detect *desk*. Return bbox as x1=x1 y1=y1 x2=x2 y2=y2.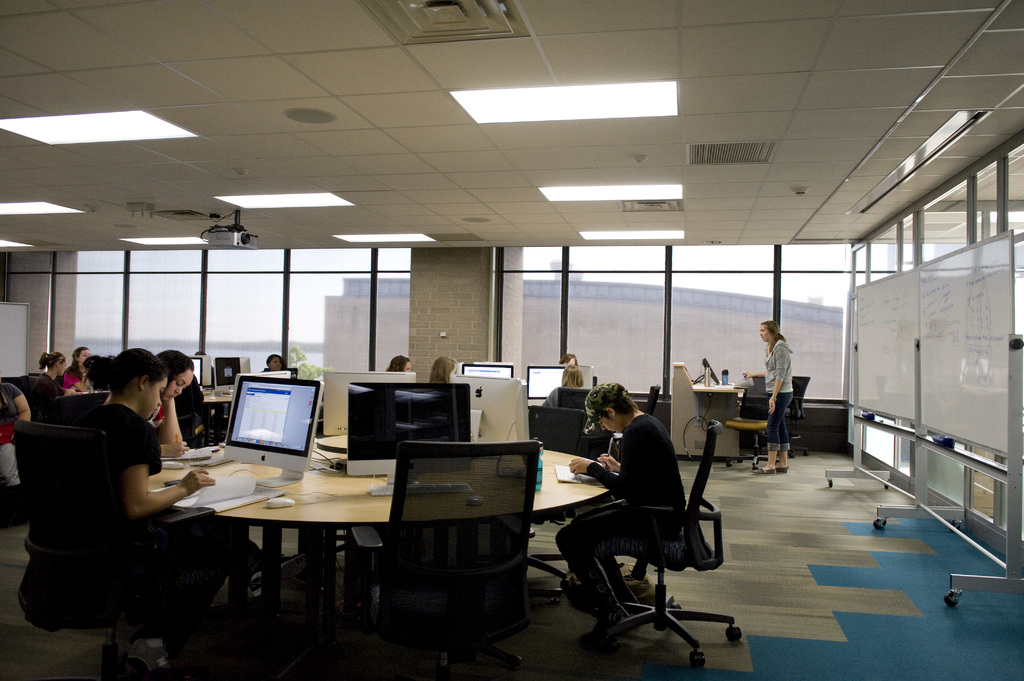
x1=669 y1=358 x2=745 y2=458.
